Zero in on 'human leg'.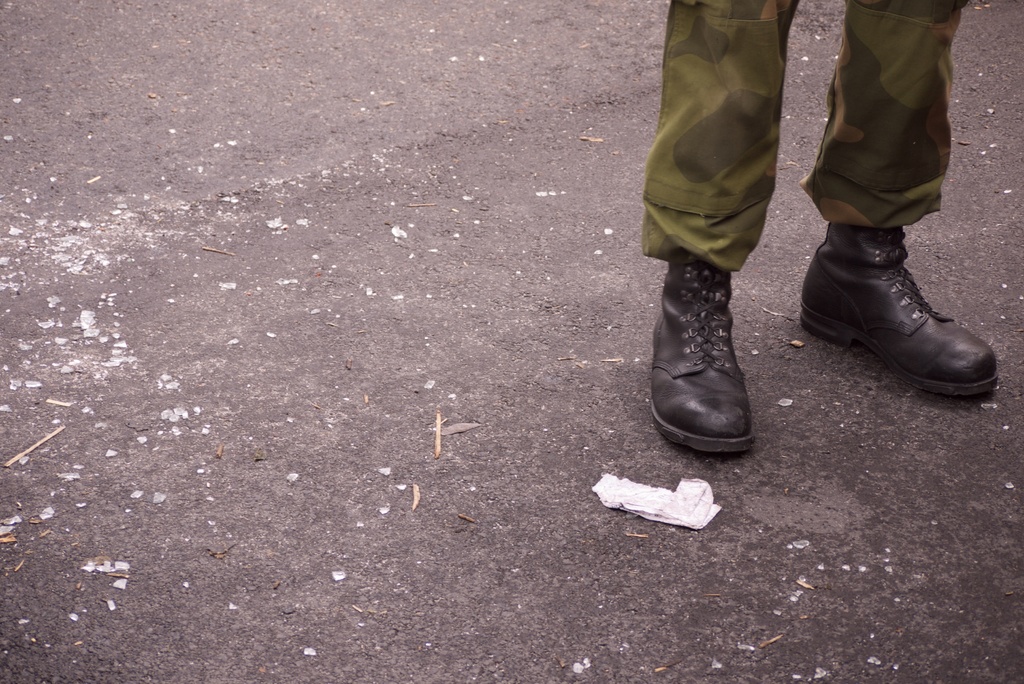
Zeroed in: crop(807, 0, 998, 401).
